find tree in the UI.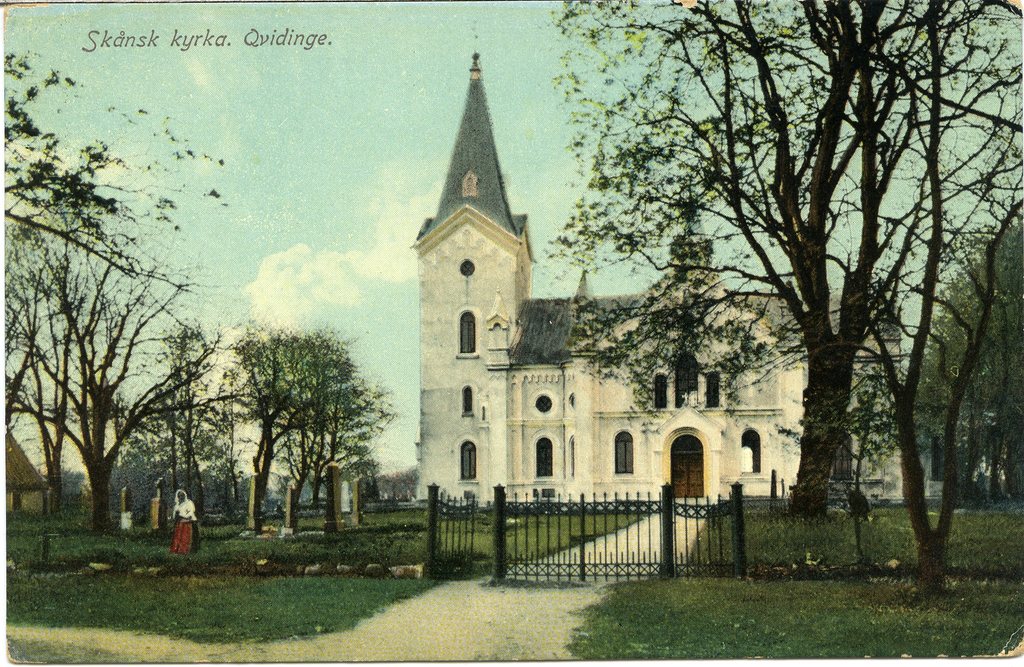
UI element at detection(839, 9, 1023, 588).
